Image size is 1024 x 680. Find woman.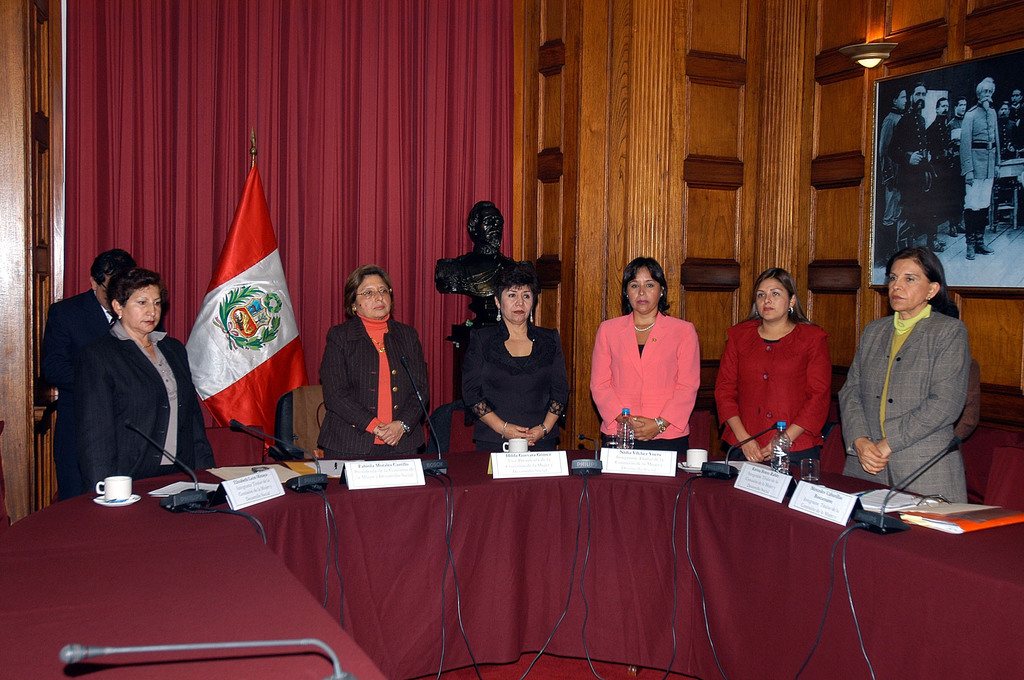
rect(315, 265, 433, 464).
